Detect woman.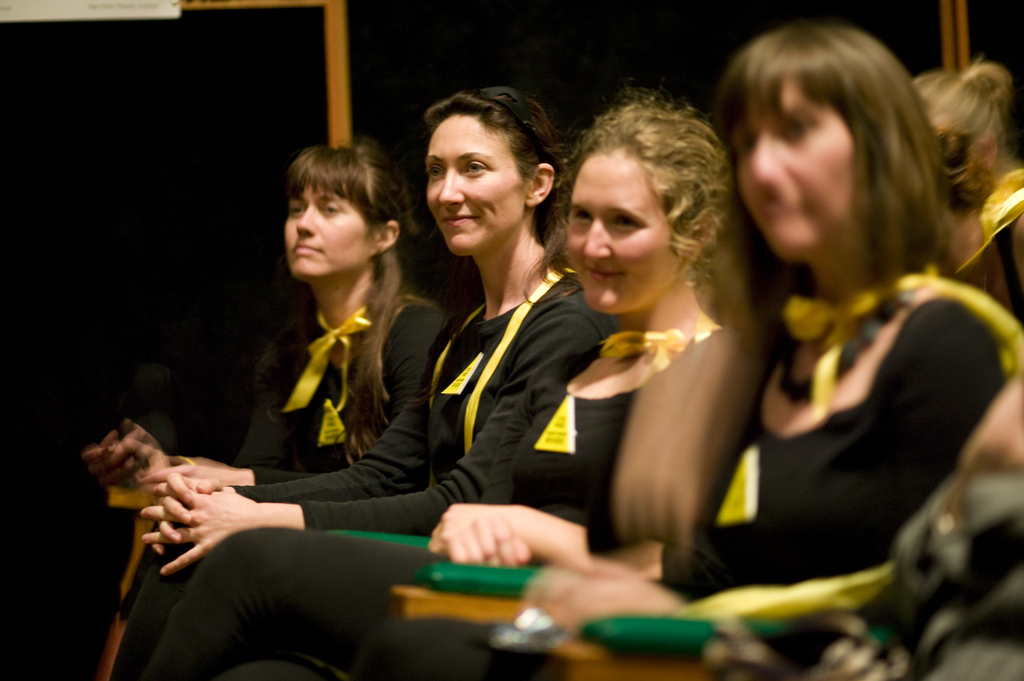
Detected at rect(150, 108, 753, 652).
